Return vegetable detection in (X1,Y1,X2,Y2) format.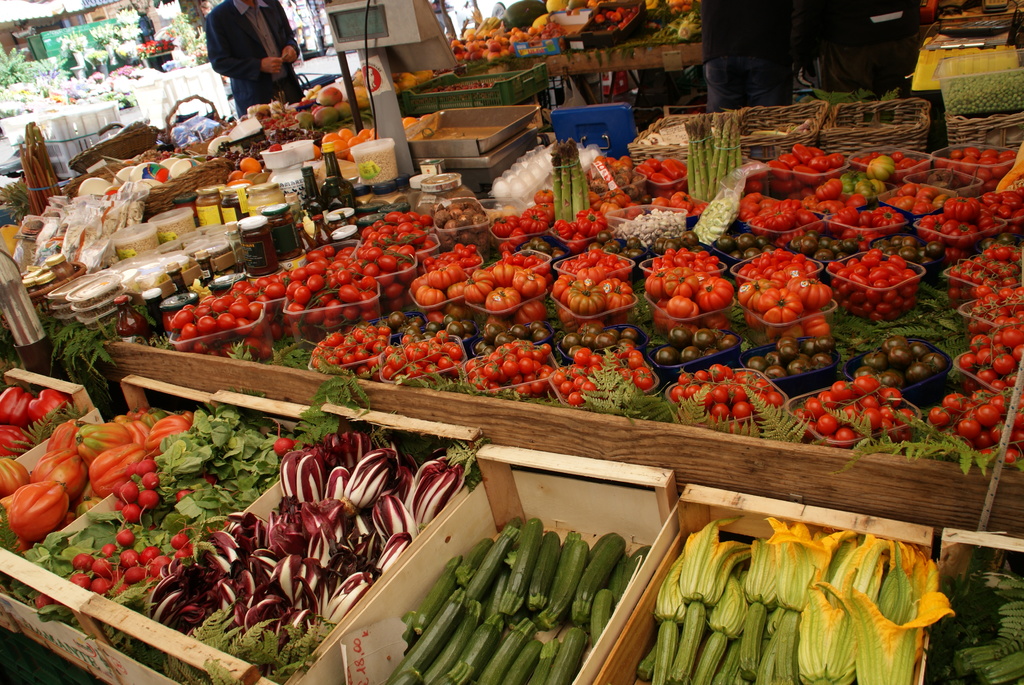
(77,424,129,462).
